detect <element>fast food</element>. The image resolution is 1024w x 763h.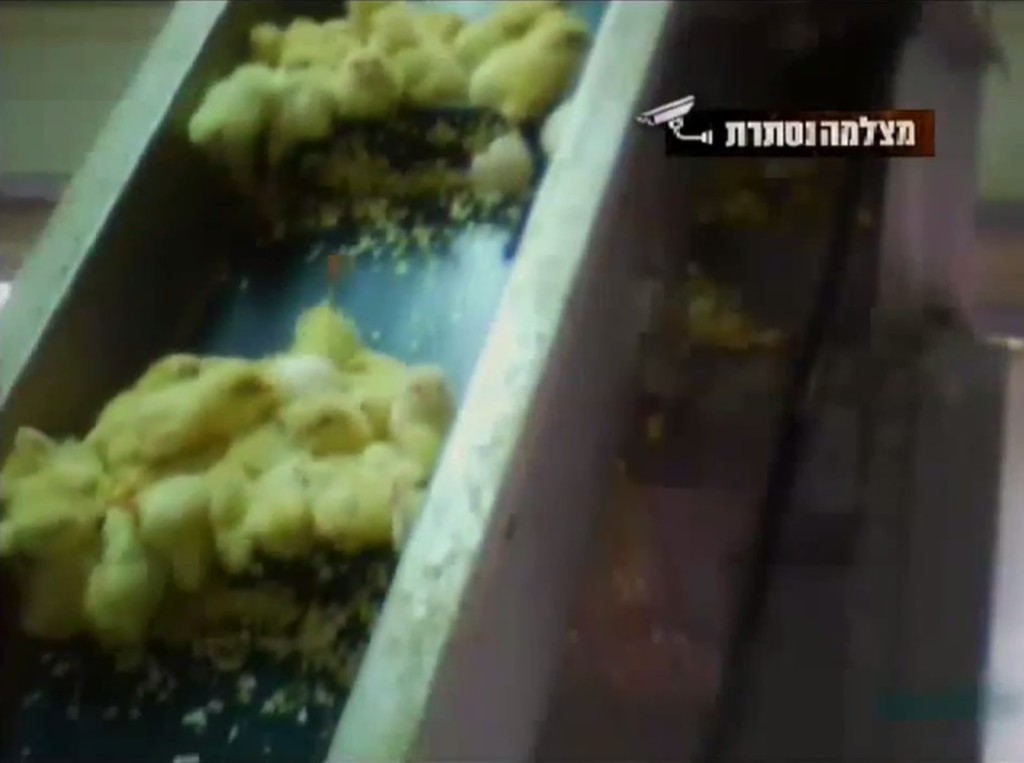
detection(367, 7, 441, 47).
